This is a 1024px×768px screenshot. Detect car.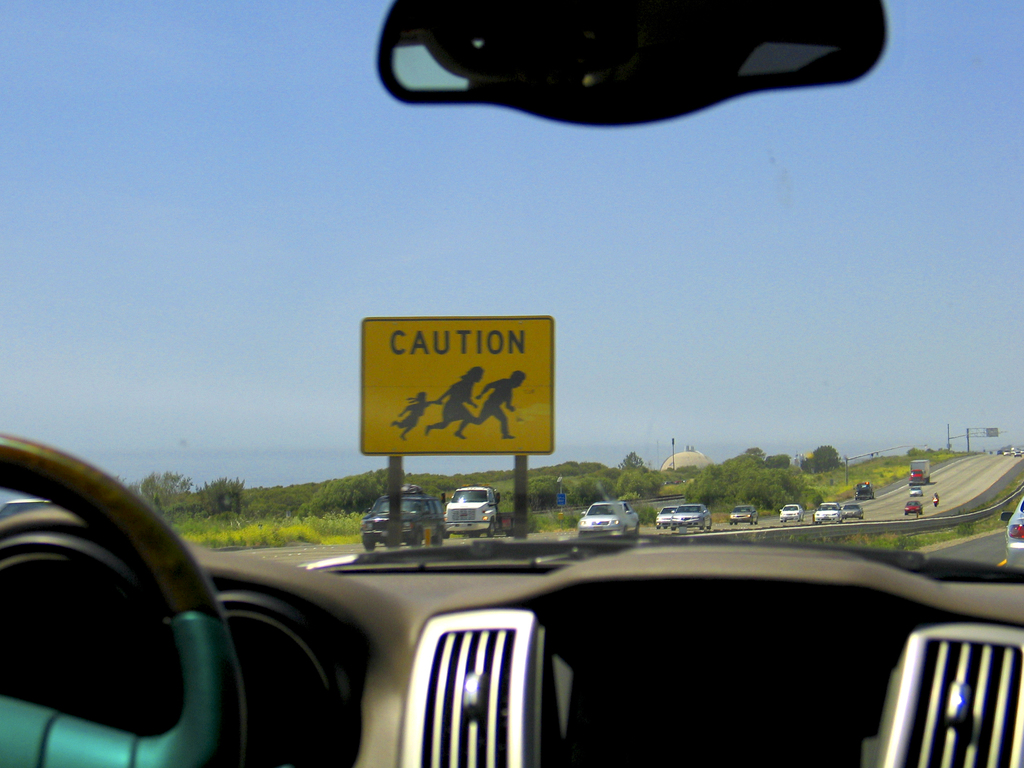
(x1=781, y1=502, x2=804, y2=521).
